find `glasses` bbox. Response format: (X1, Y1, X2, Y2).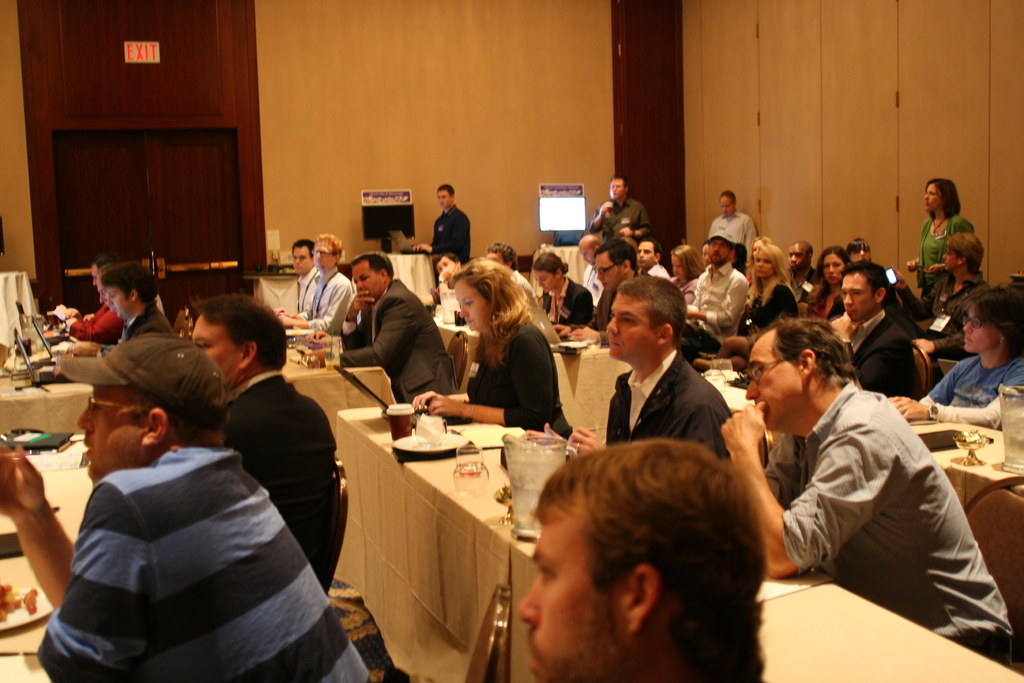
(312, 251, 338, 258).
